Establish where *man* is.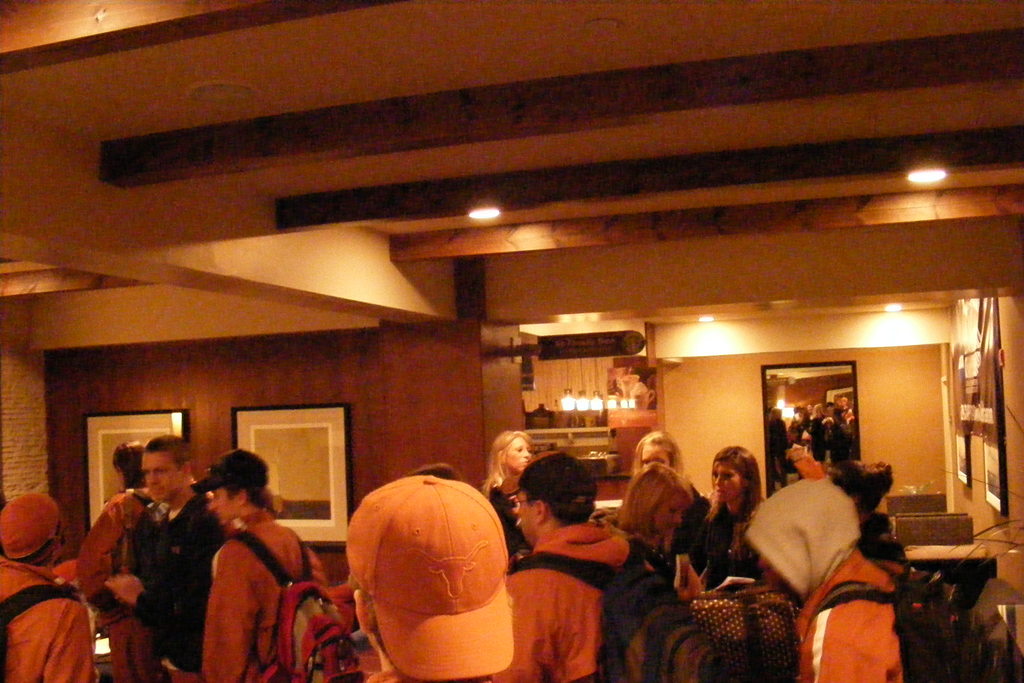
Established at <box>342,477,509,680</box>.
